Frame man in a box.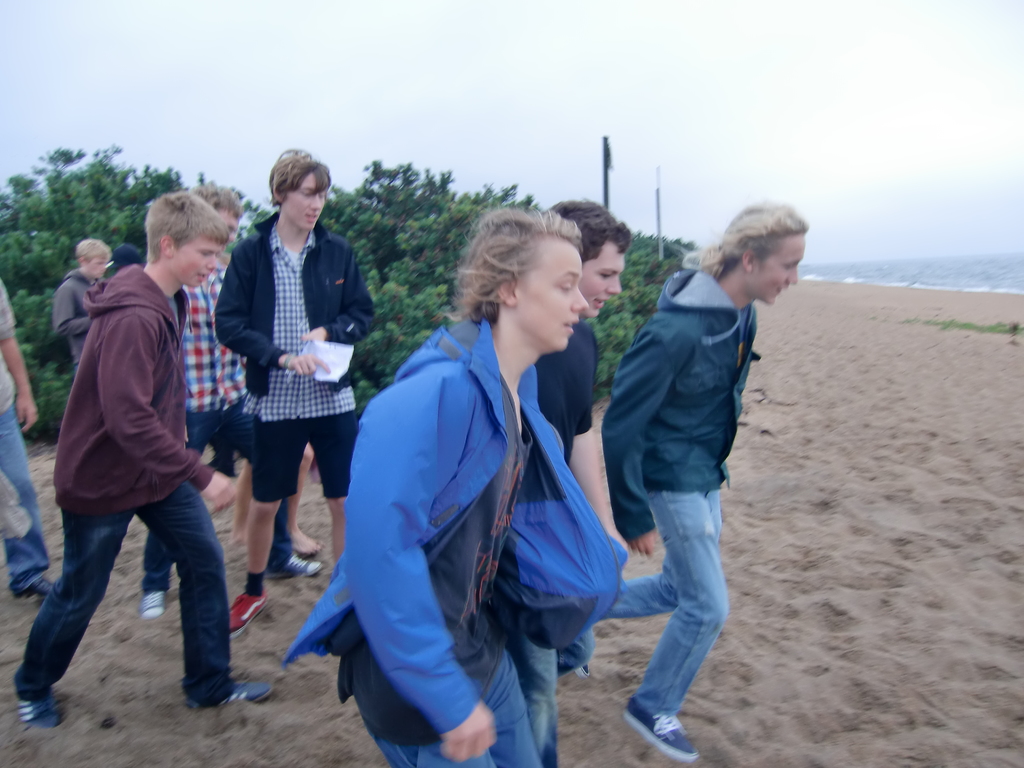
x1=139 y1=182 x2=327 y2=622.
